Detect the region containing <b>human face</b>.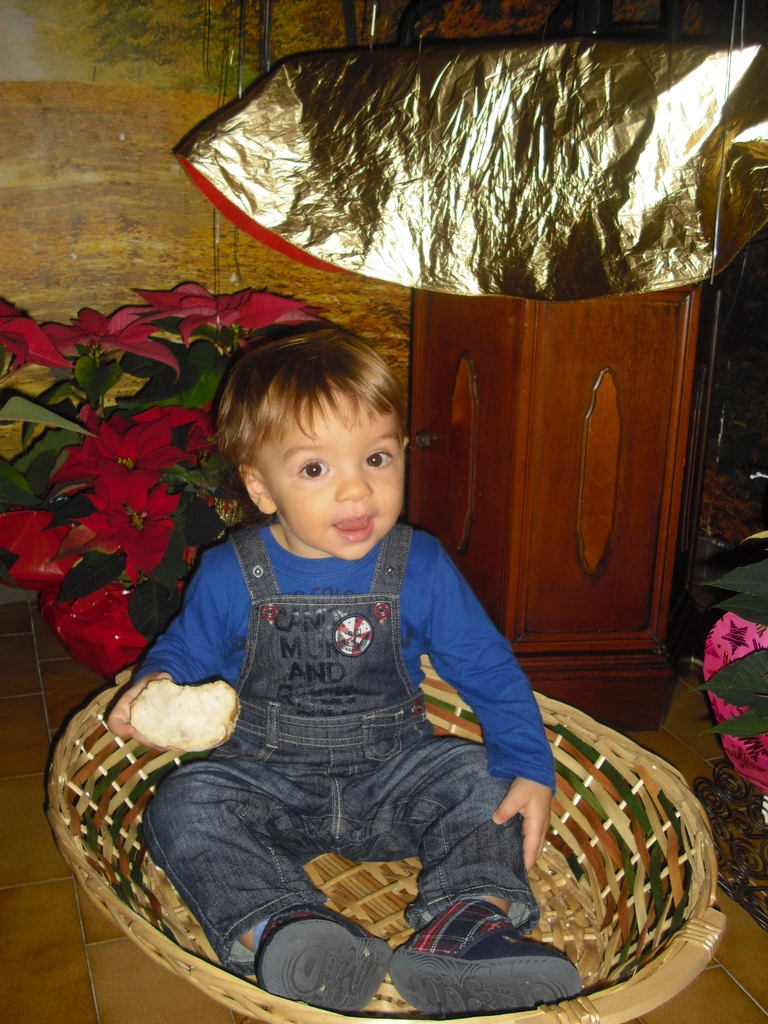
bbox=[261, 387, 404, 560].
